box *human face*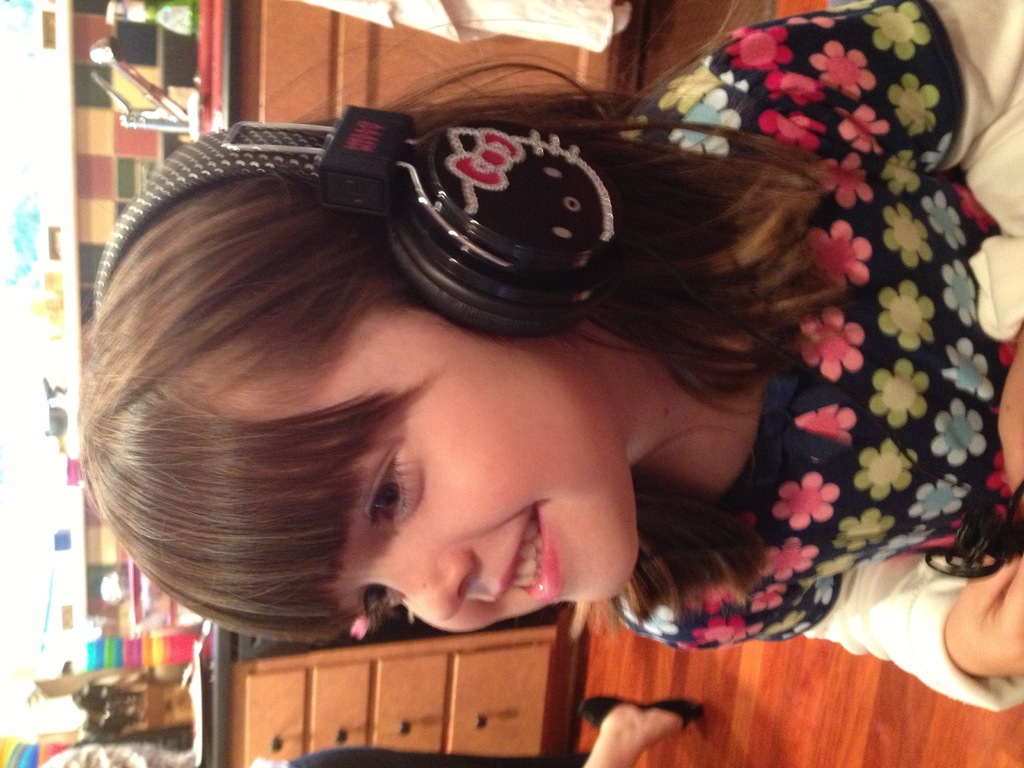
210, 307, 636, 641
